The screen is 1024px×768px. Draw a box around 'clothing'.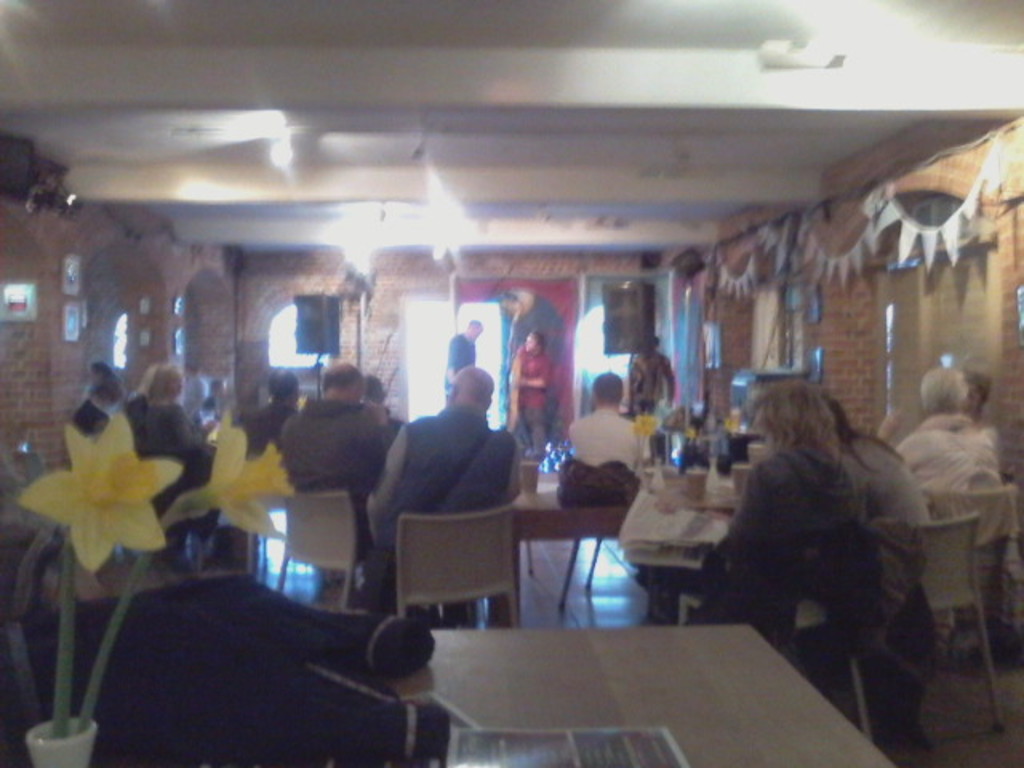
<region>838, 429, 933, 525</region>.
